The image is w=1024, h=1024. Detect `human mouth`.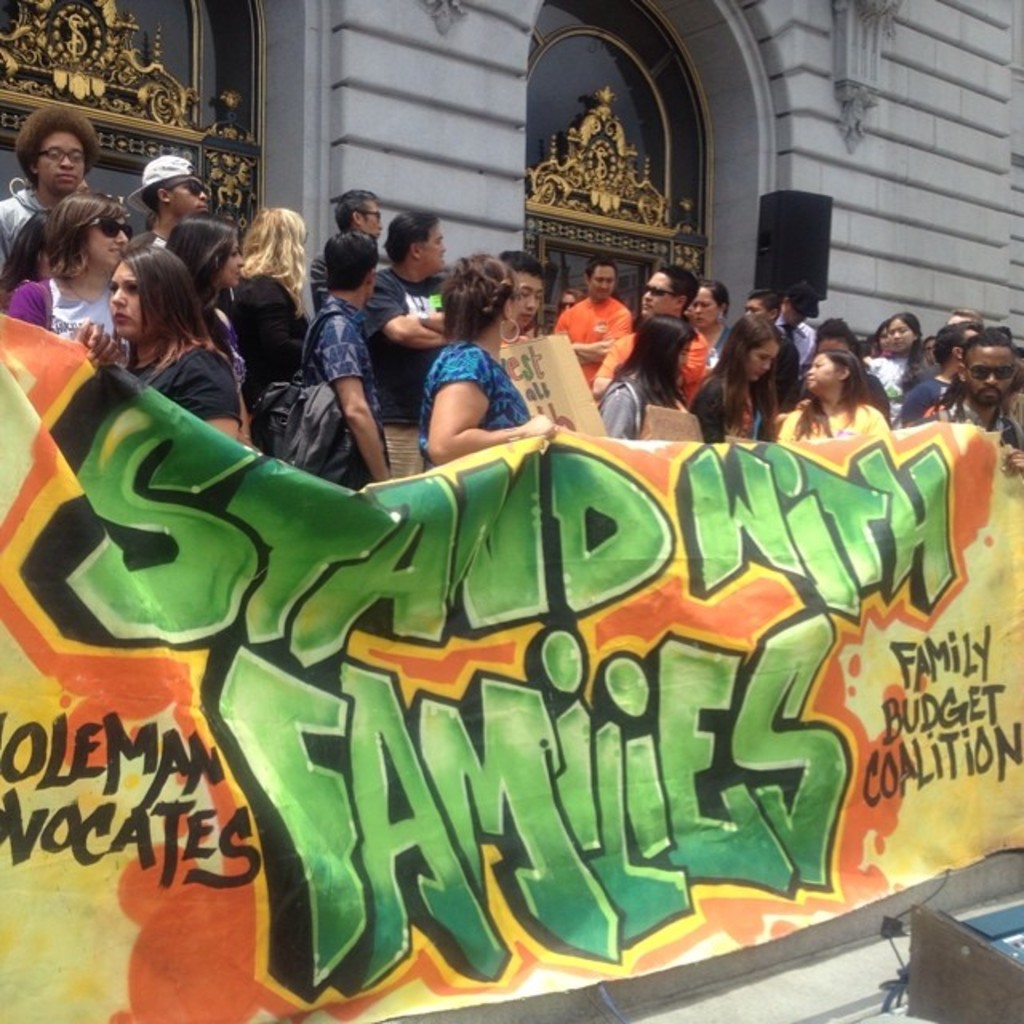
Detection: (x1=114, y1=312, x2=130, y2=323).
